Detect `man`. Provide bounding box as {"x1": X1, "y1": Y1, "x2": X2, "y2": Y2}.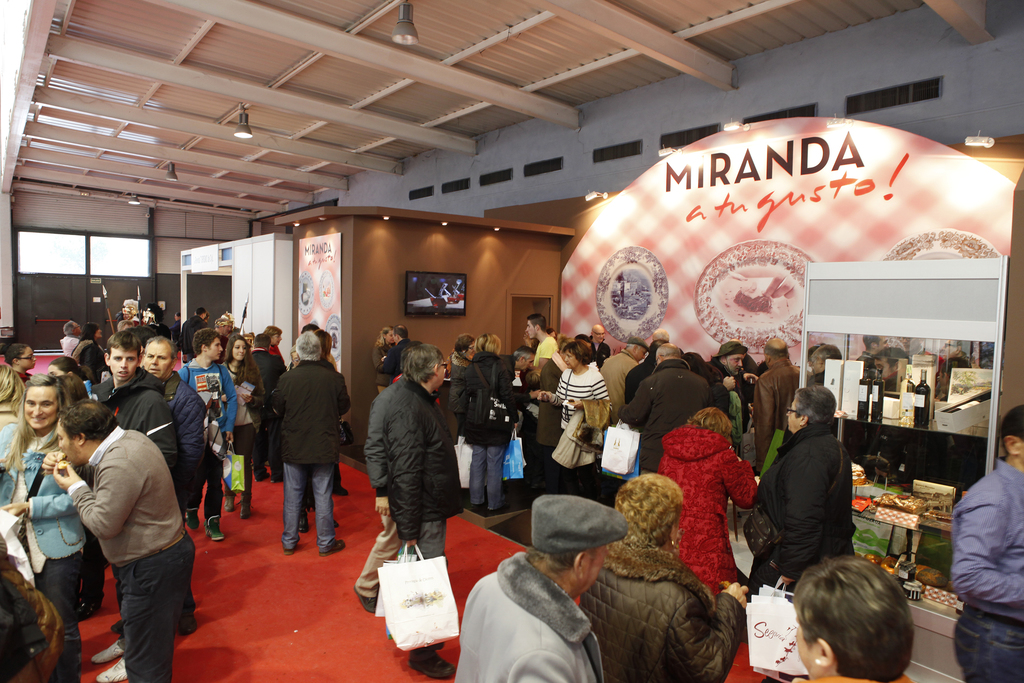
{"x1": 458, "y1": 494, "x2": 630, "y2": 682}.
